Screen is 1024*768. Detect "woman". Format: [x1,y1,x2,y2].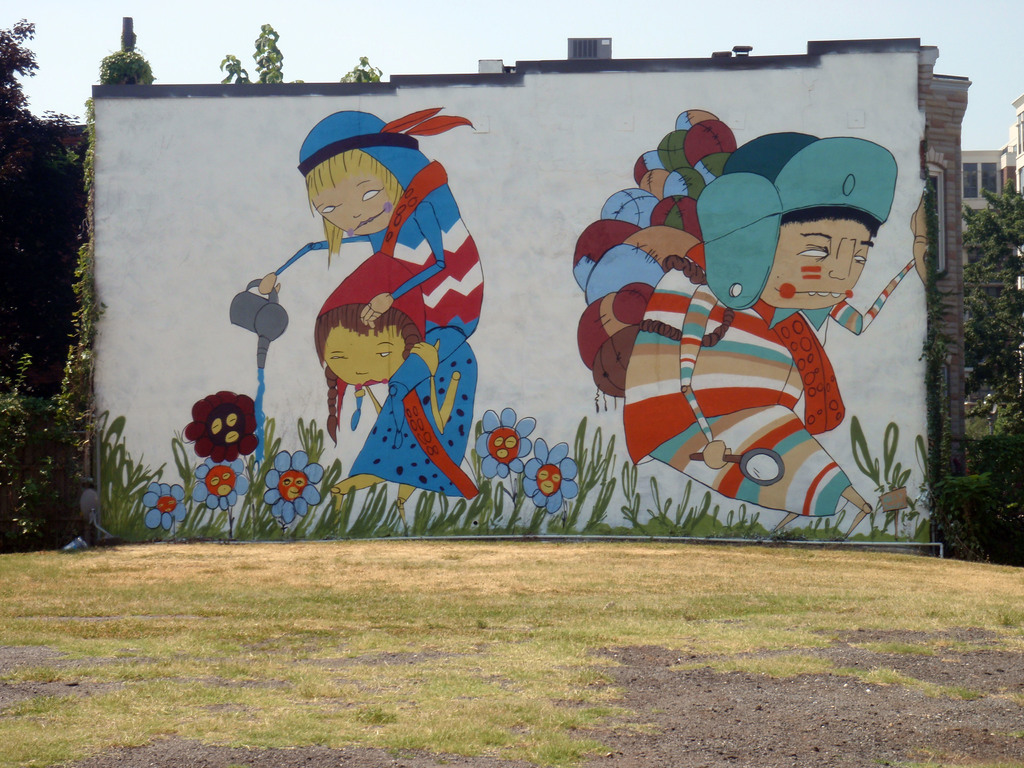
[234,104,497,510].
